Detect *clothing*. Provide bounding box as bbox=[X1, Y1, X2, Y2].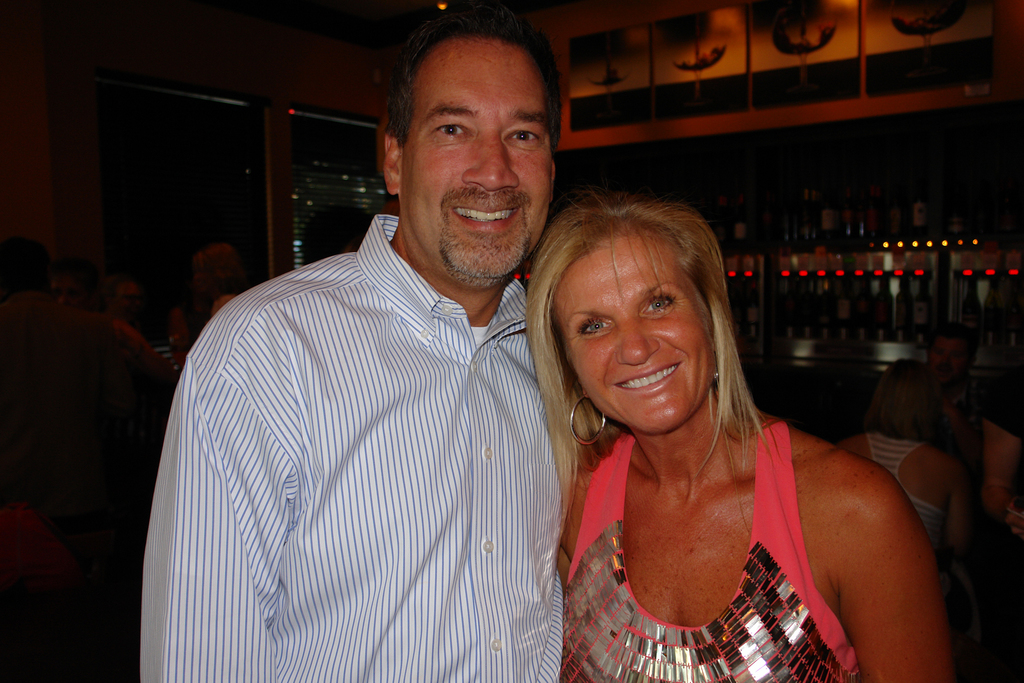
bbox=[556, 406, 842, 679].
